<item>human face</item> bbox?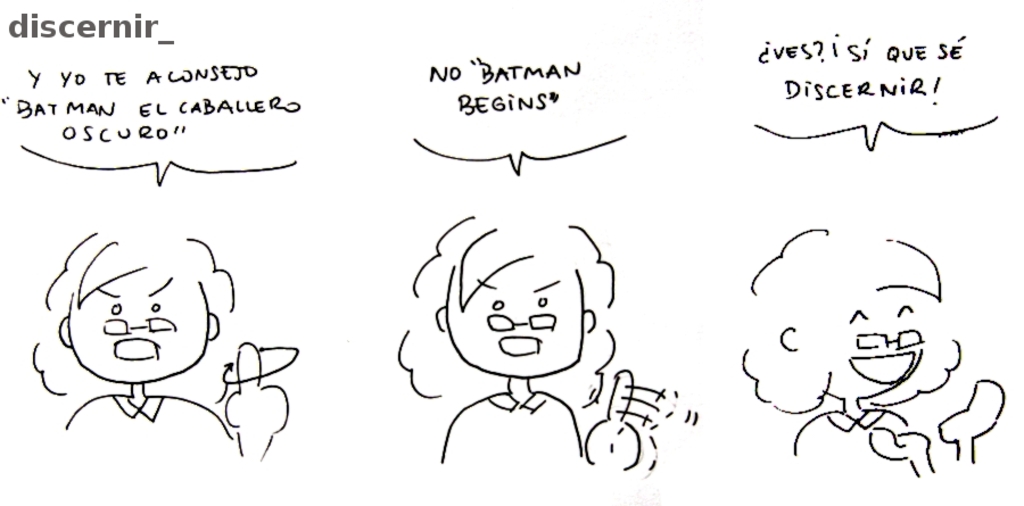
(left=66, top=266, right=207, bottom=380)
